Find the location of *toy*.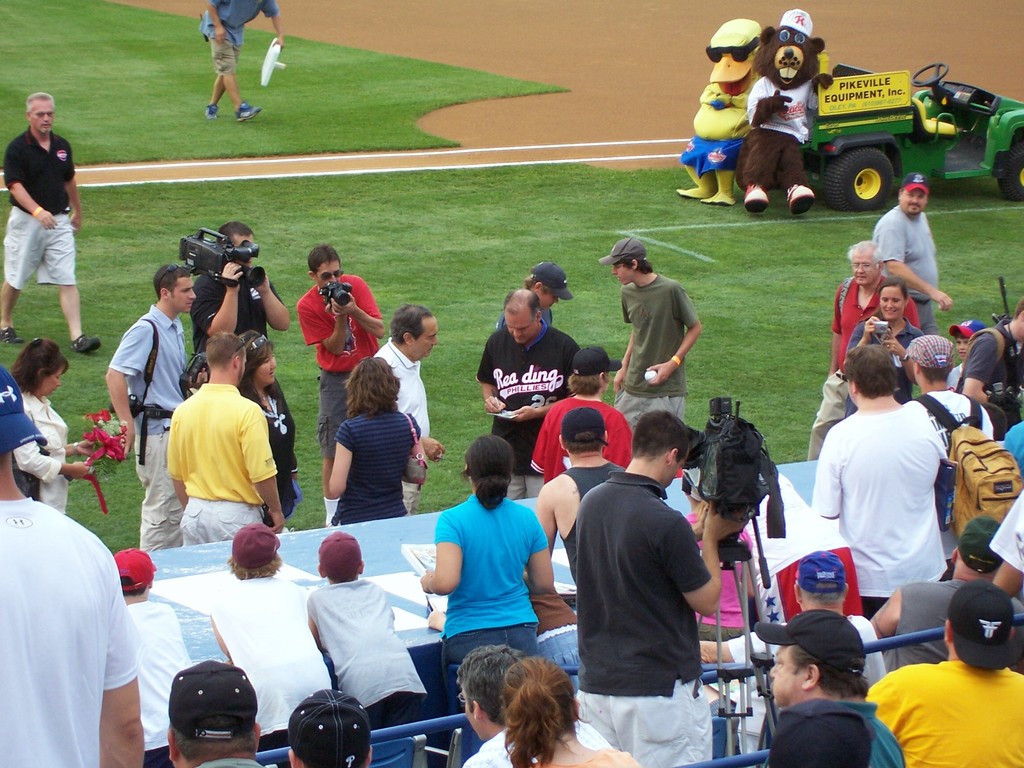
Location: <region>729, 7, 826, 205</region>.
